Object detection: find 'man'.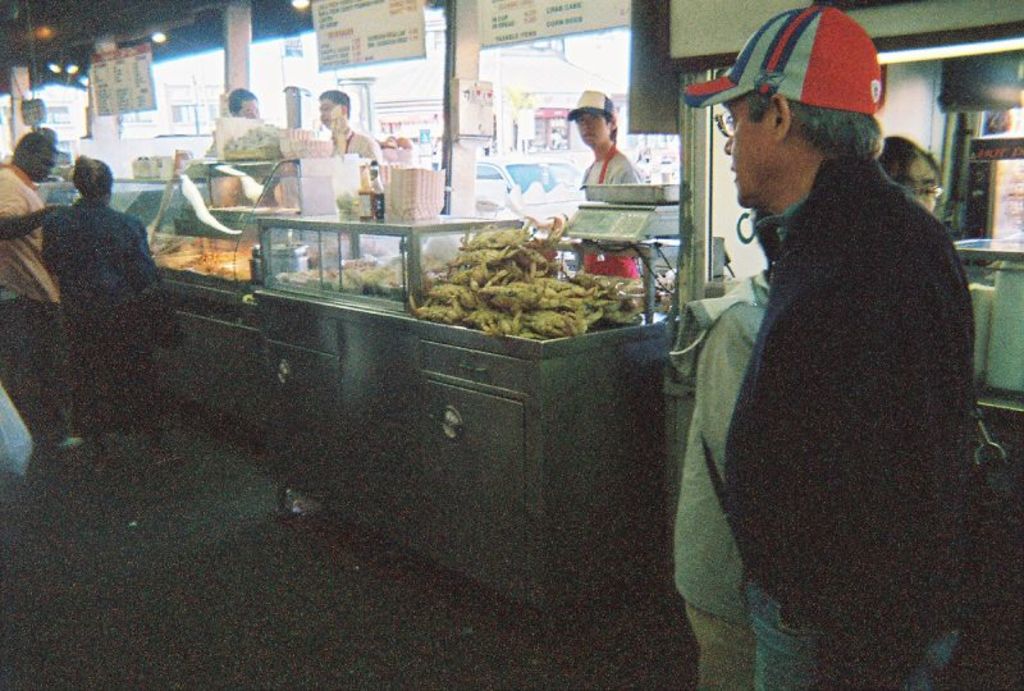
x1=310 y1=87 x2=378 y2=155.
